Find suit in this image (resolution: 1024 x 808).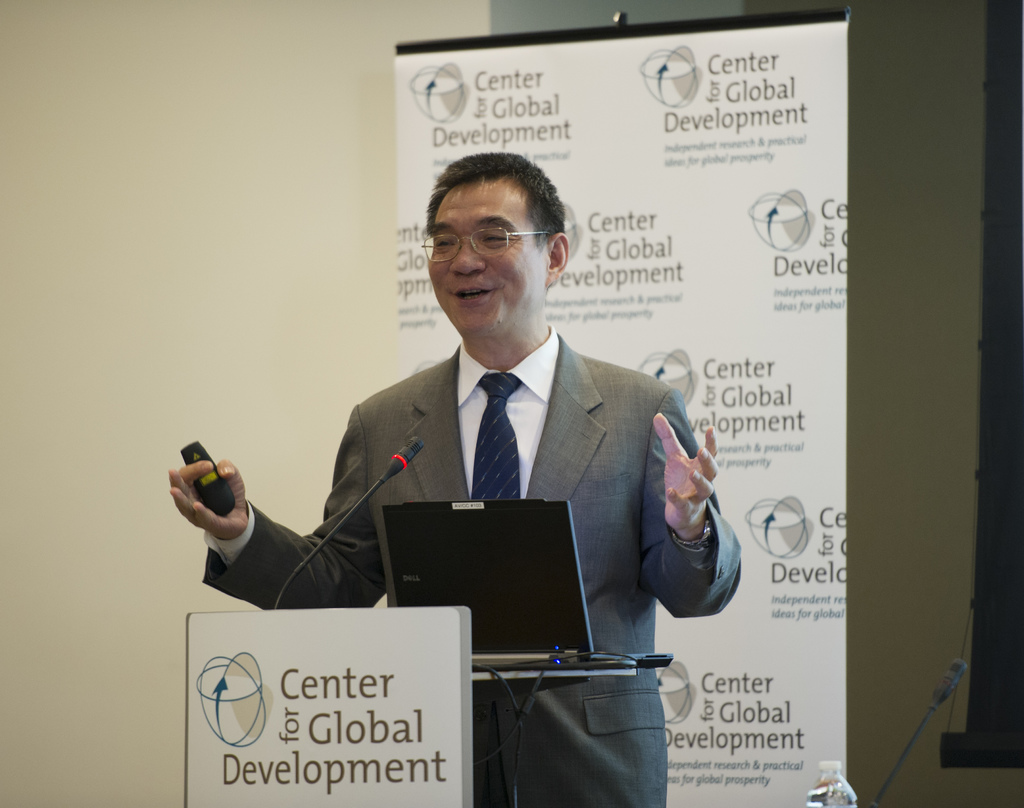
select_region(204, 329, 742, 807).
